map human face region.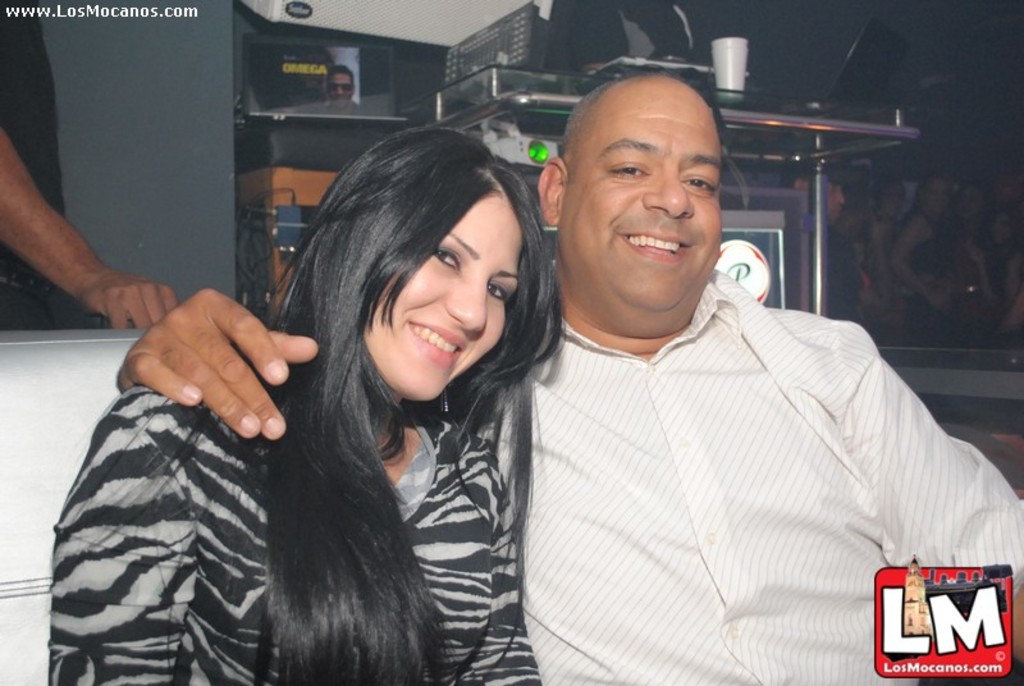
Mapped to {"left": 365, "top": 191, "right": 530, "bottom": 398}.
